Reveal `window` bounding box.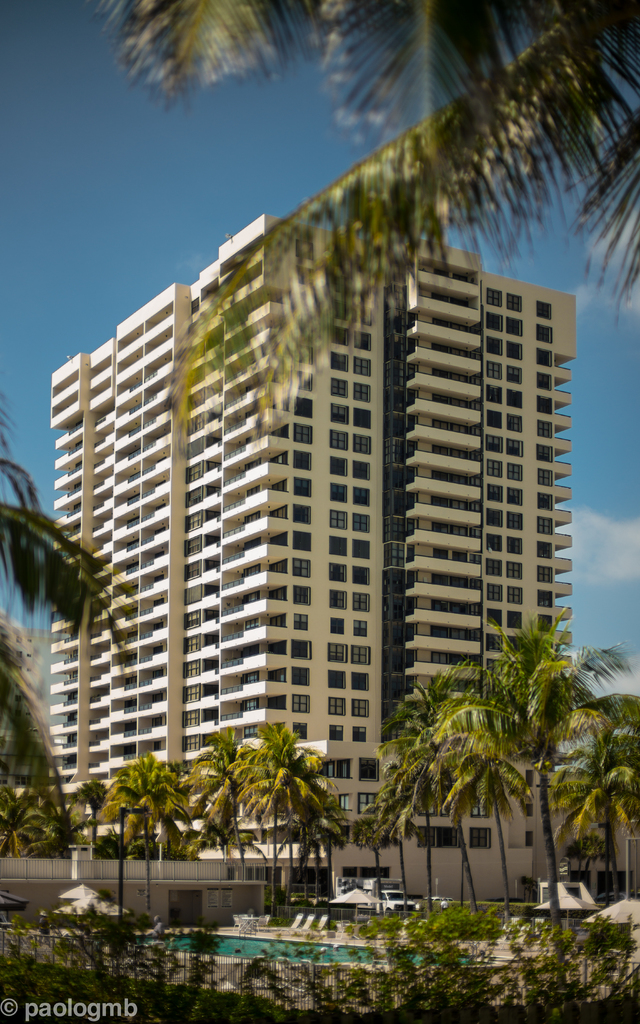
Revealed: bbox=(330, 512, 348, 526).
